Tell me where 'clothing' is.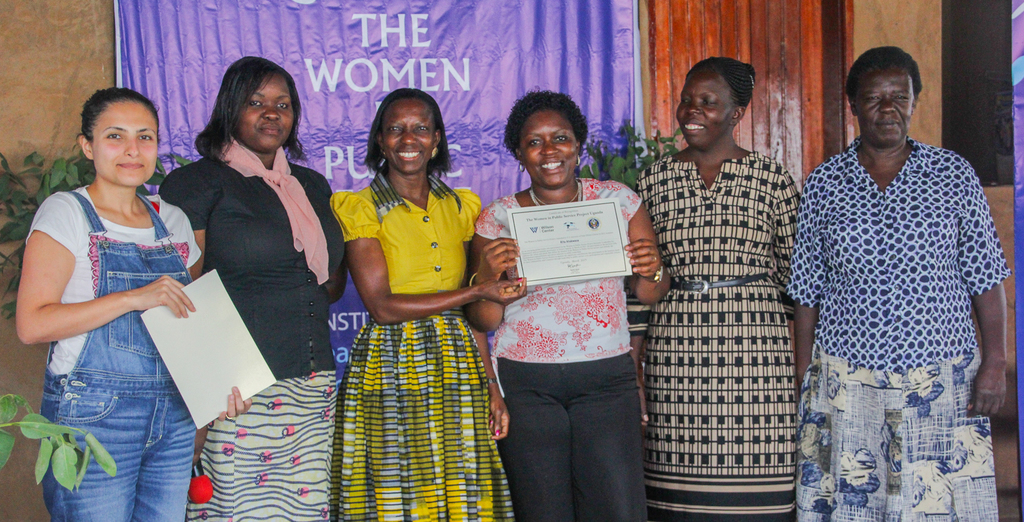
'clothing' is at x1=22, y1=180, x2=206, y2=517.
